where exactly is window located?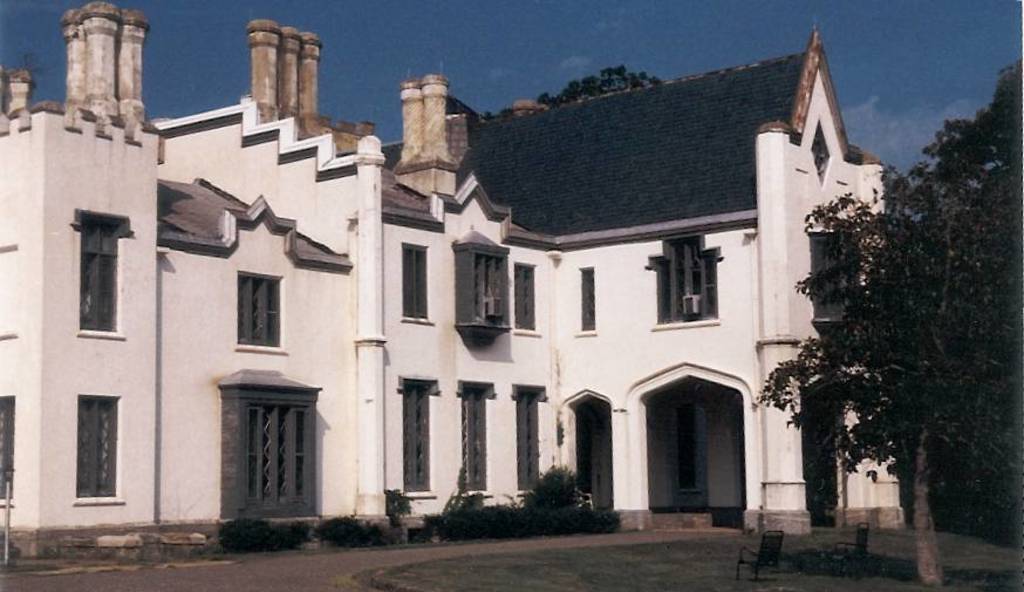
Its bounding box is left=397, top=244, right=428, bottom=321.
